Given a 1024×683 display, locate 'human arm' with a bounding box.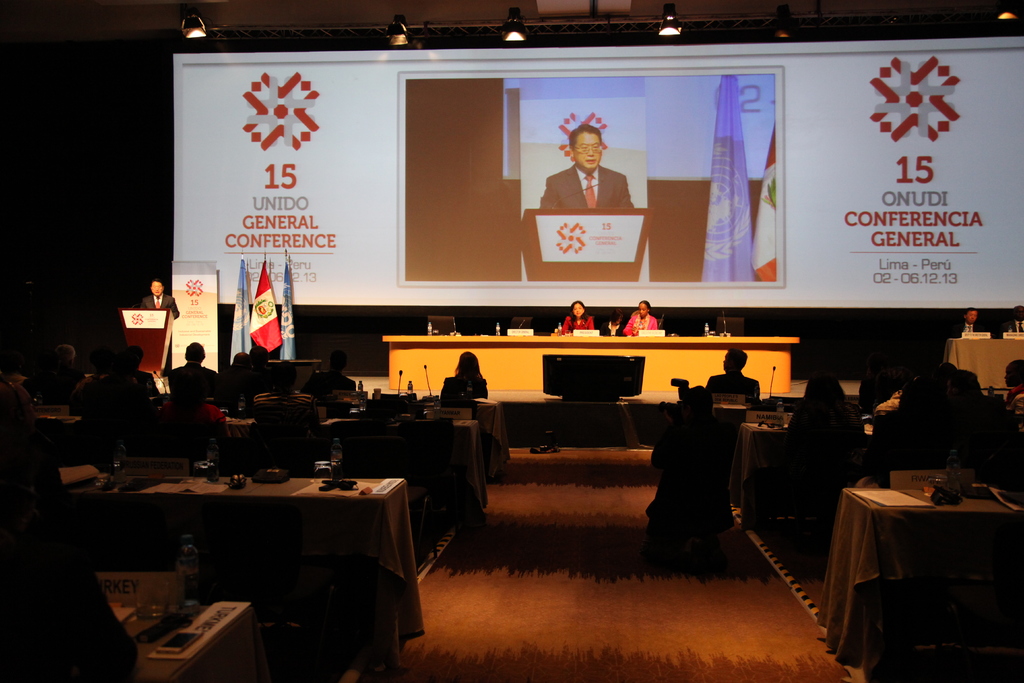
Located: <region>213, 398, 257, 425</region>.
